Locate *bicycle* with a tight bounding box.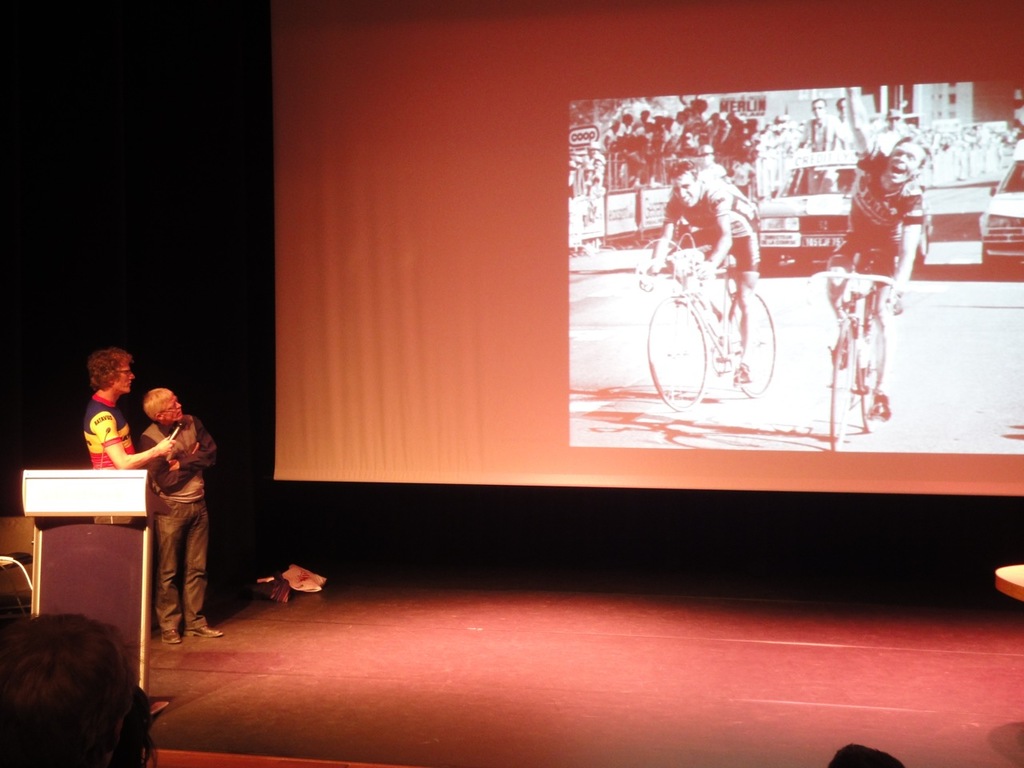
[806,247,902,449].
